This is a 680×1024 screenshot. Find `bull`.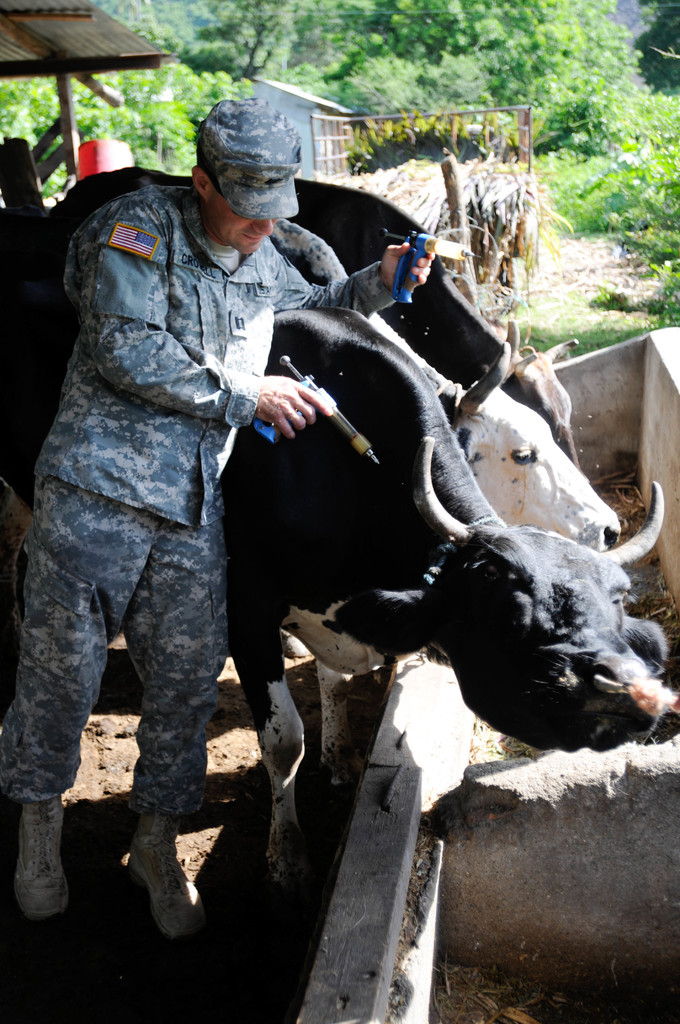
Bounding box: bbox=[273, 211, 631, 556].
